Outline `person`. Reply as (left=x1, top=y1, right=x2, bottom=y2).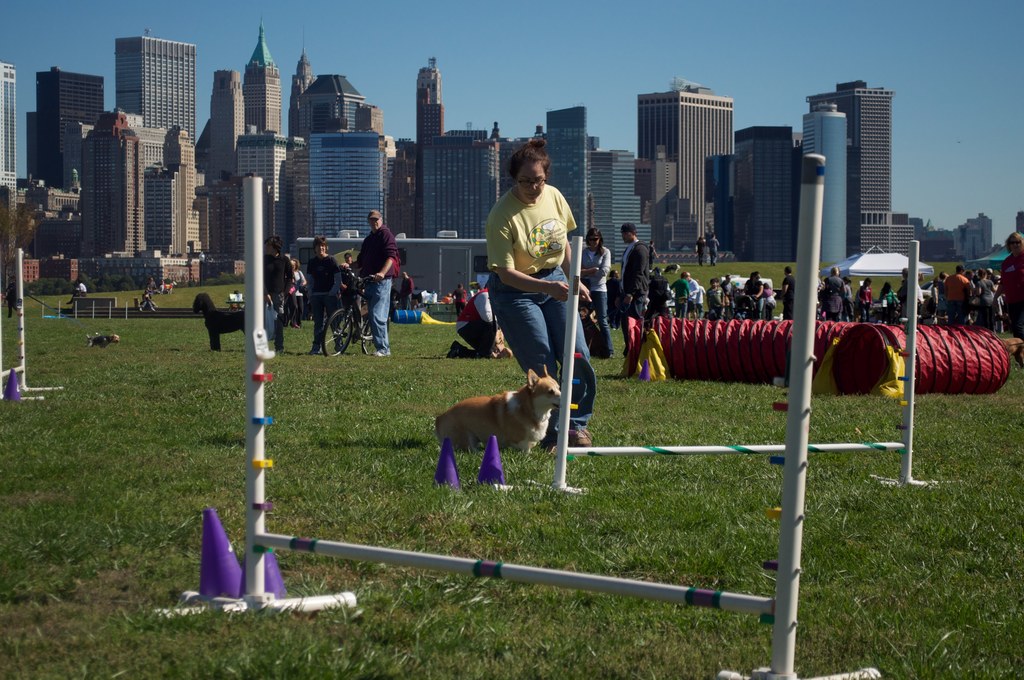
(left=607, top=222, right=648, bottom=357).
